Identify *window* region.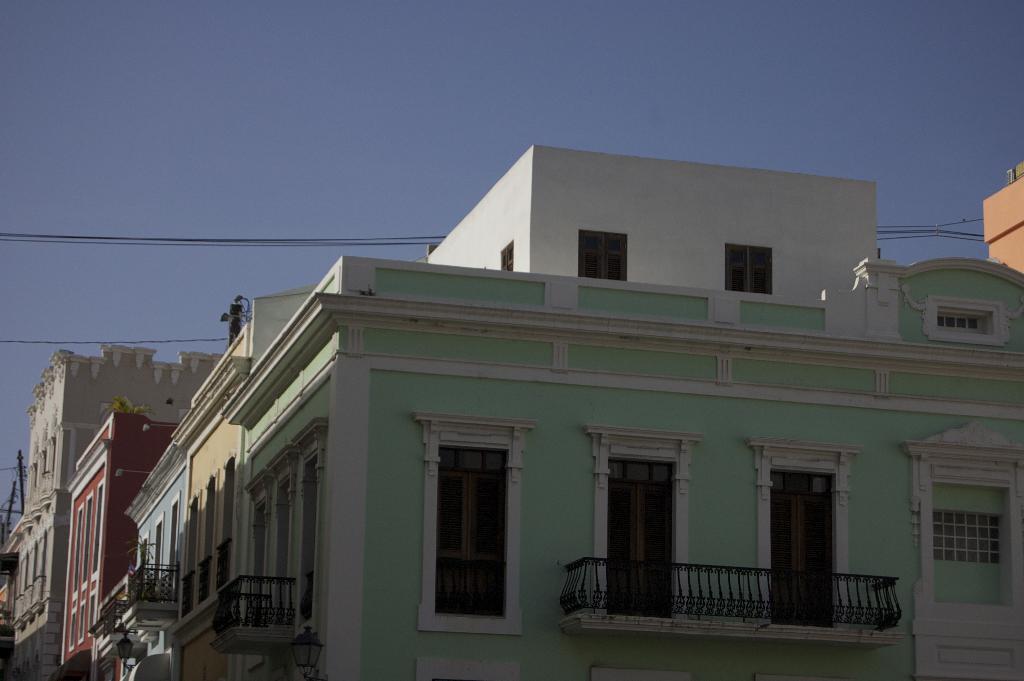
Region: region(580, 229, 632, 285).
